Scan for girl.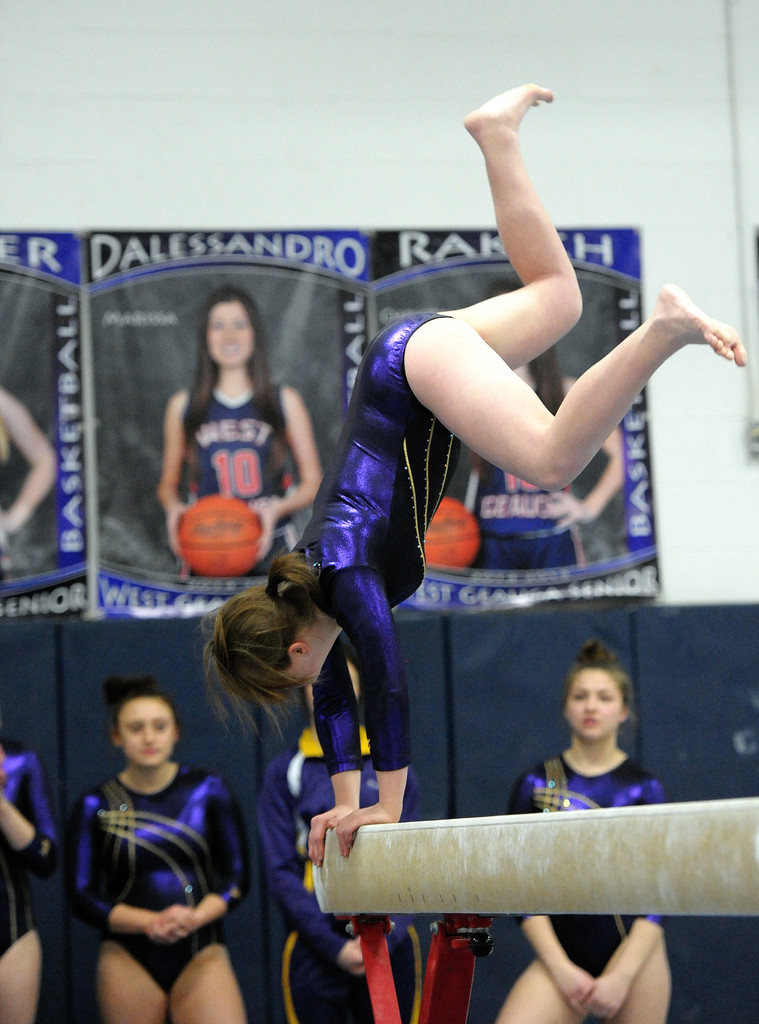
Scan result: box(200, 76, 753, 869).
